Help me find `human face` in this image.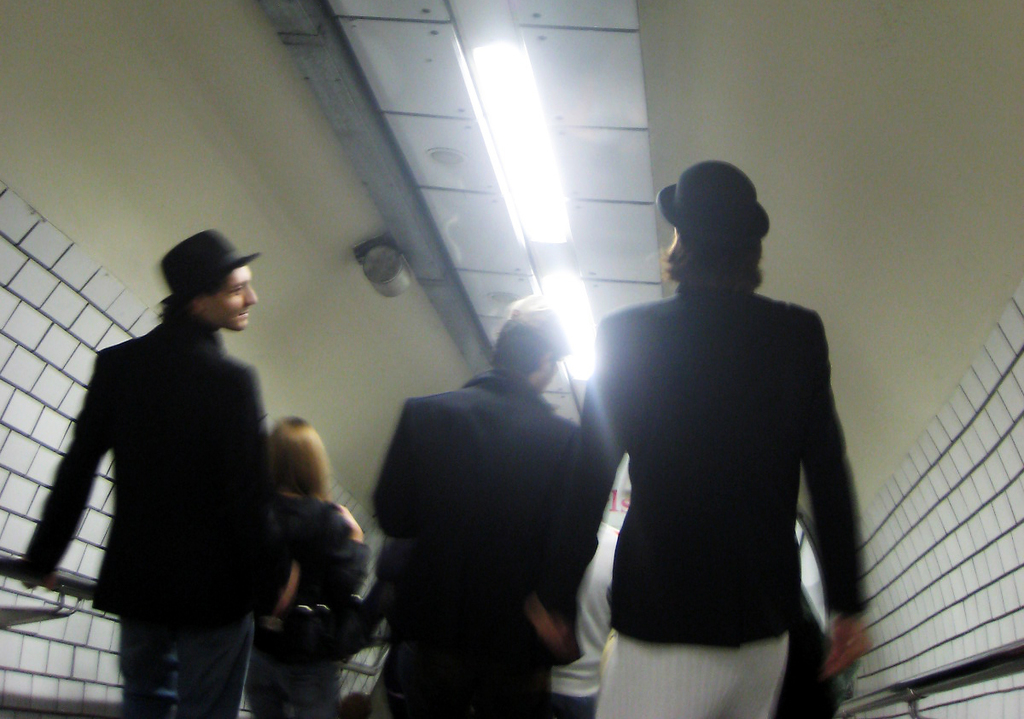
Found it: box(203, 264, 258, 333).
